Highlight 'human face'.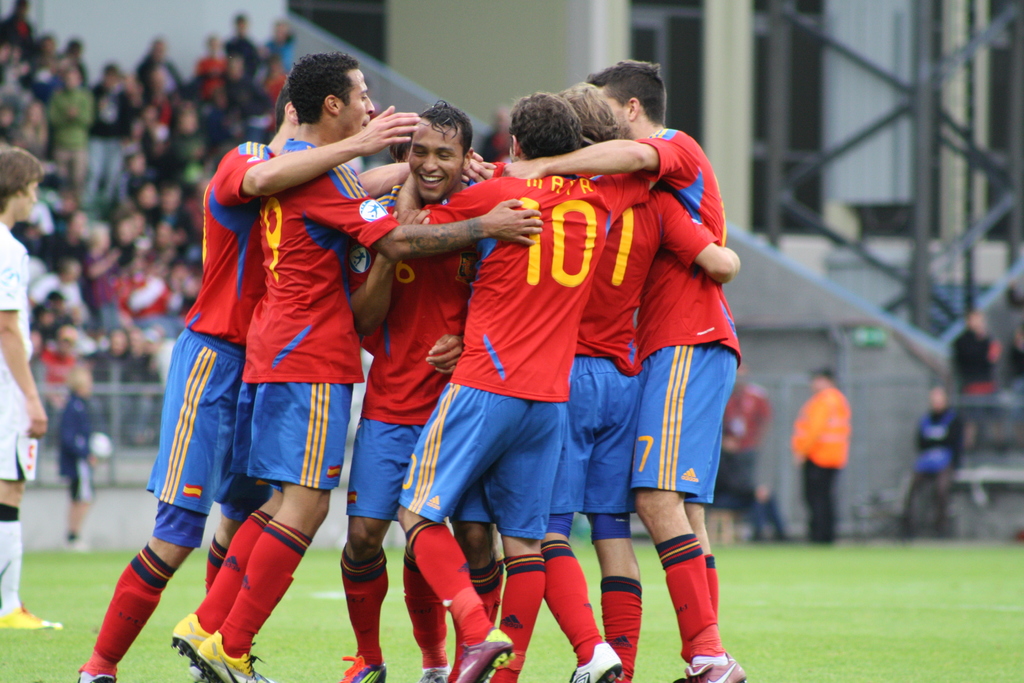
Highlighted region: 399:114:463:205.
